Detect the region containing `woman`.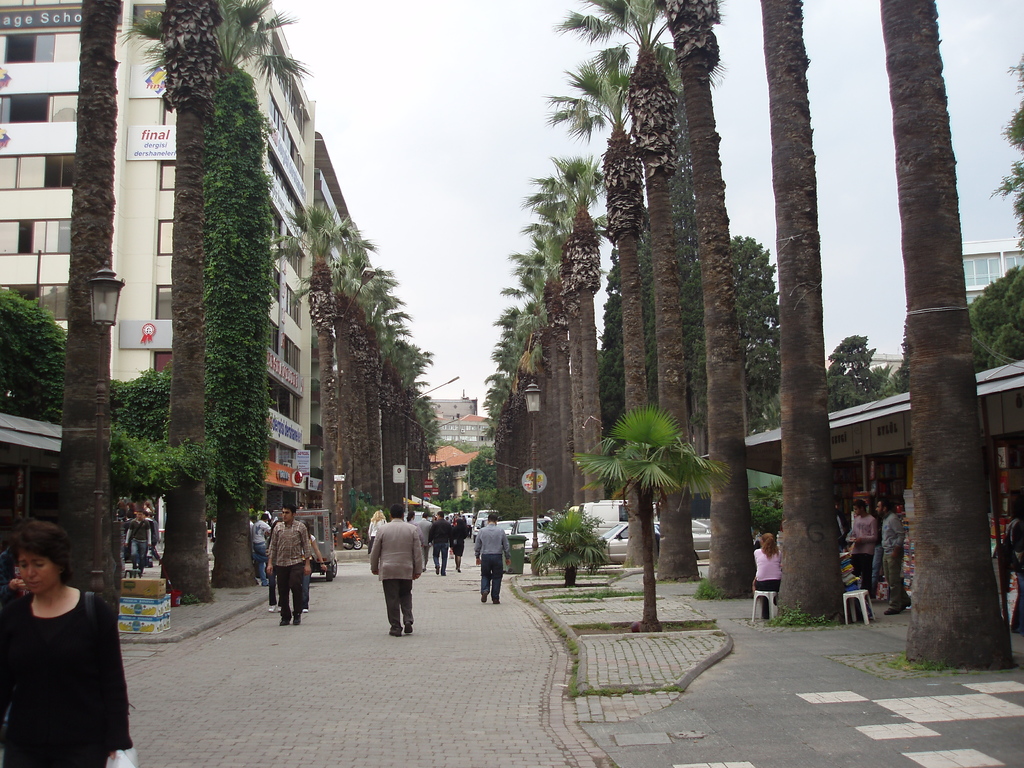
{"x1": 128, "y1": 504, "x2": 138, "y2": 518}.
